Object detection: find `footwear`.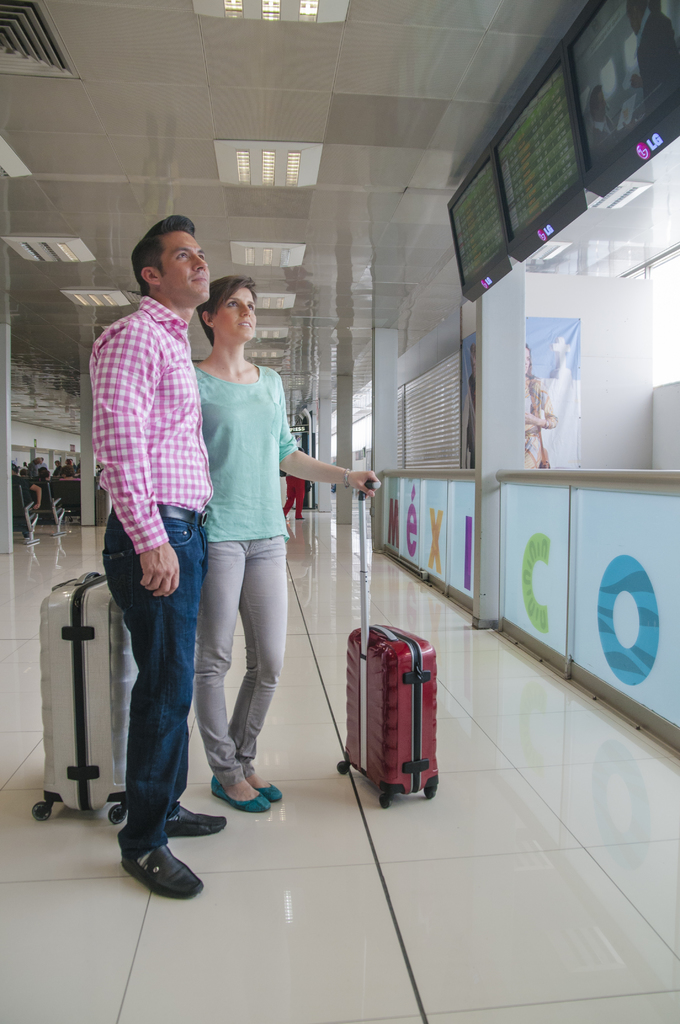
(117, 844, 207, 904).
